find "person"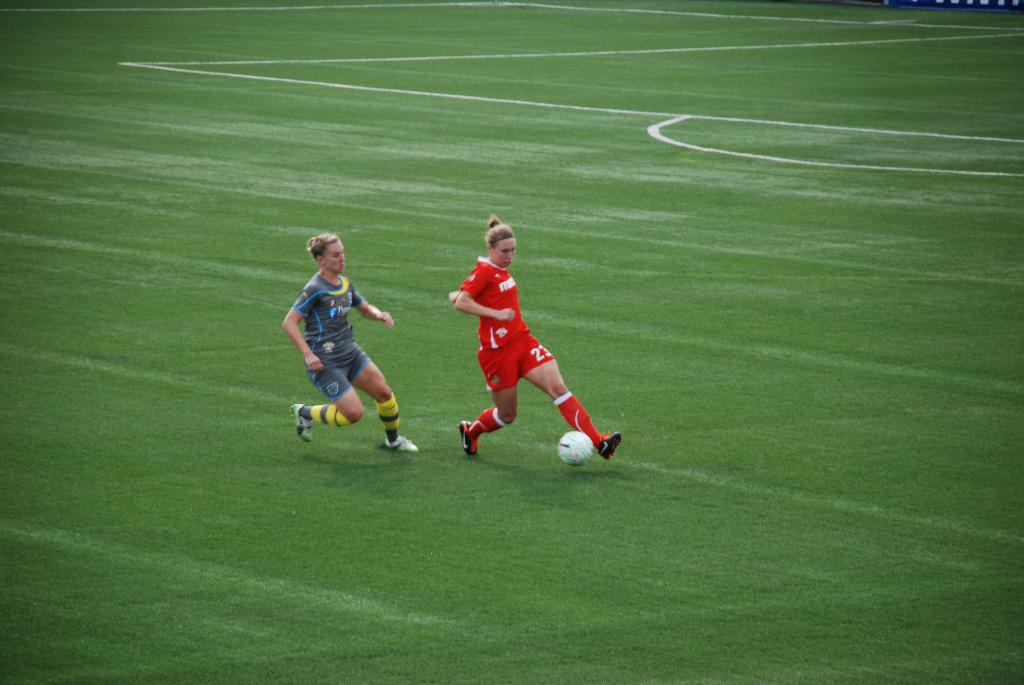
select_region(454, 214, 623, 463)
